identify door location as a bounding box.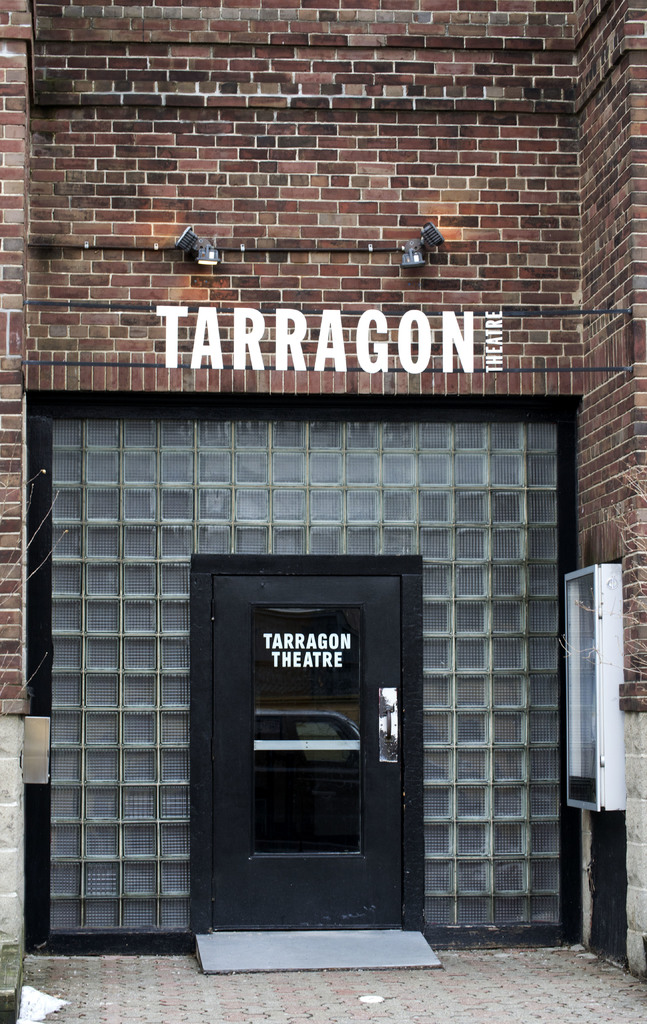
box=[194, 563, 416, 928].
